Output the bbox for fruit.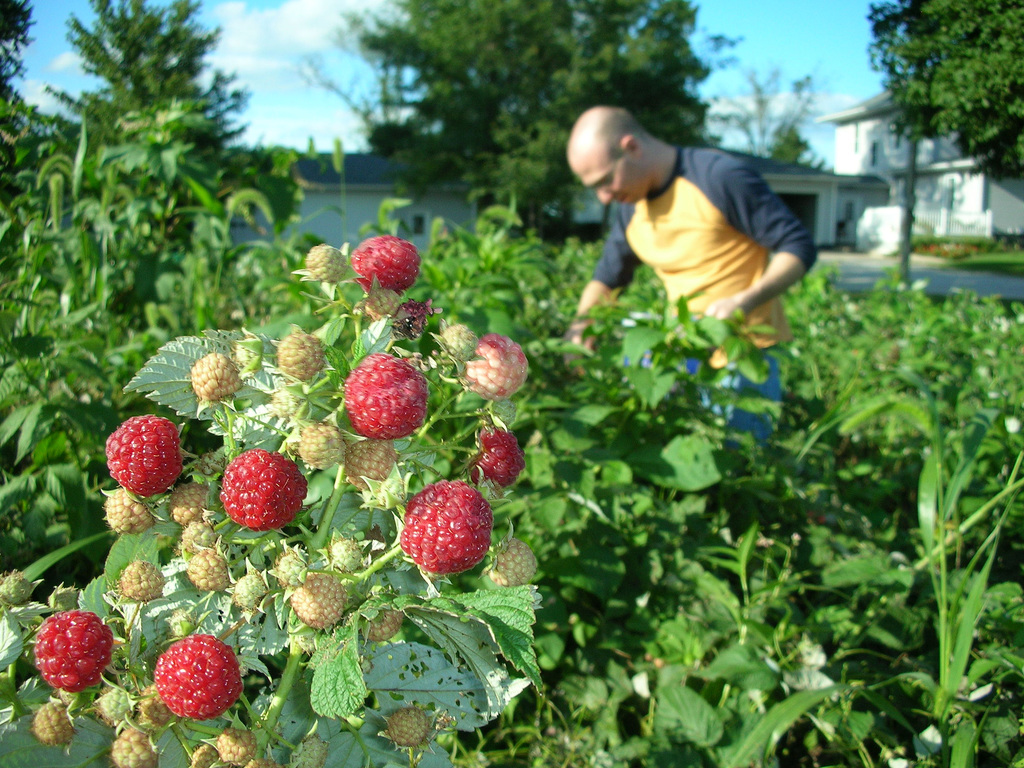
(196, 447, 231, 479).
